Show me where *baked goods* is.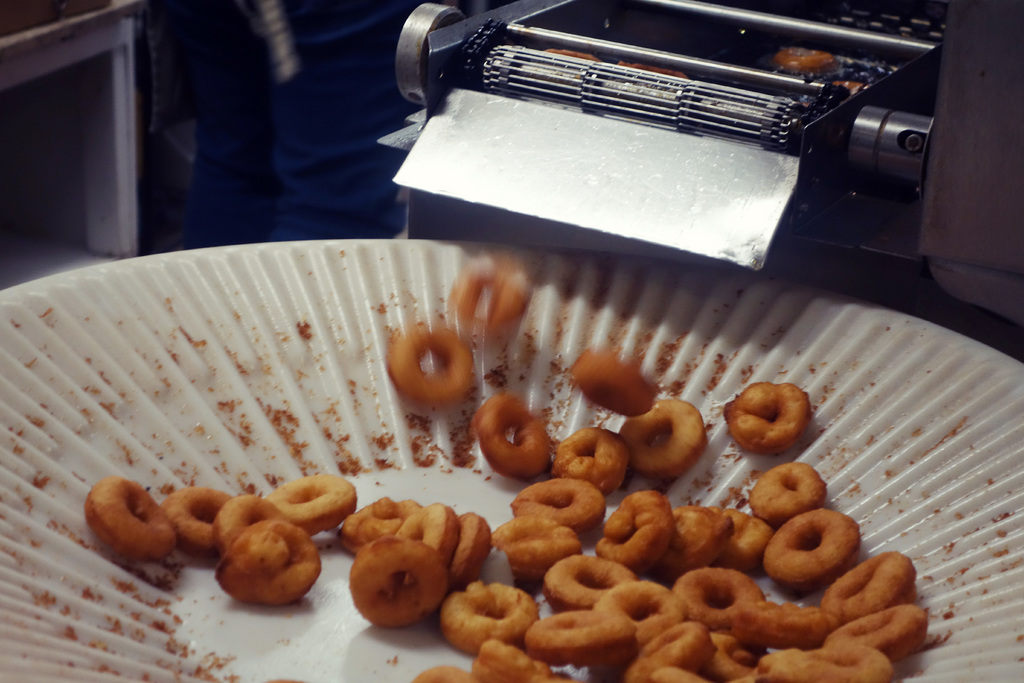
*baked goods* is at {"x1": 446, "y1": 268, "x2": 541, "y2": 332}.
